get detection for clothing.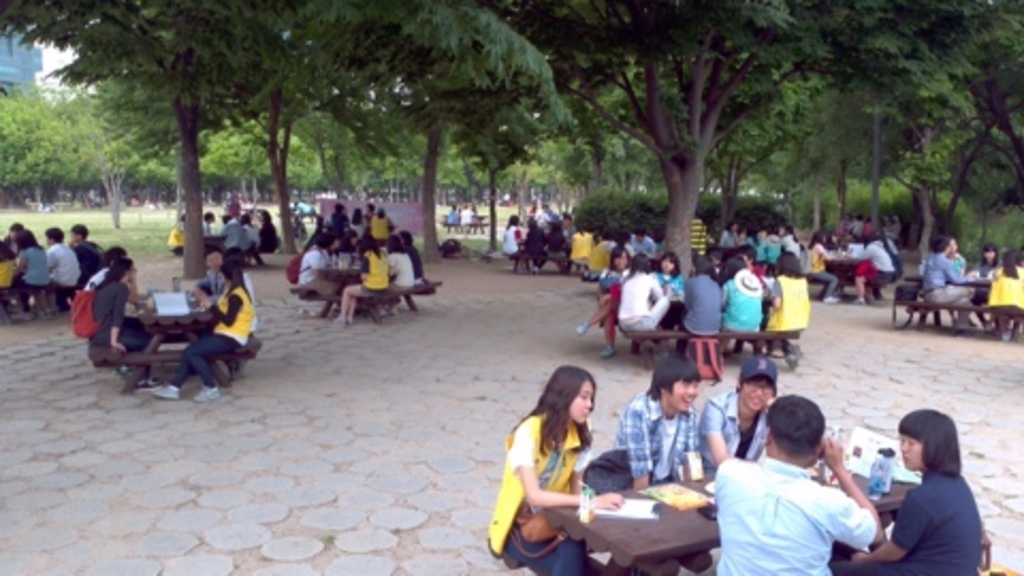
Detection: left=913, top=245, right=973, bottom=320.
